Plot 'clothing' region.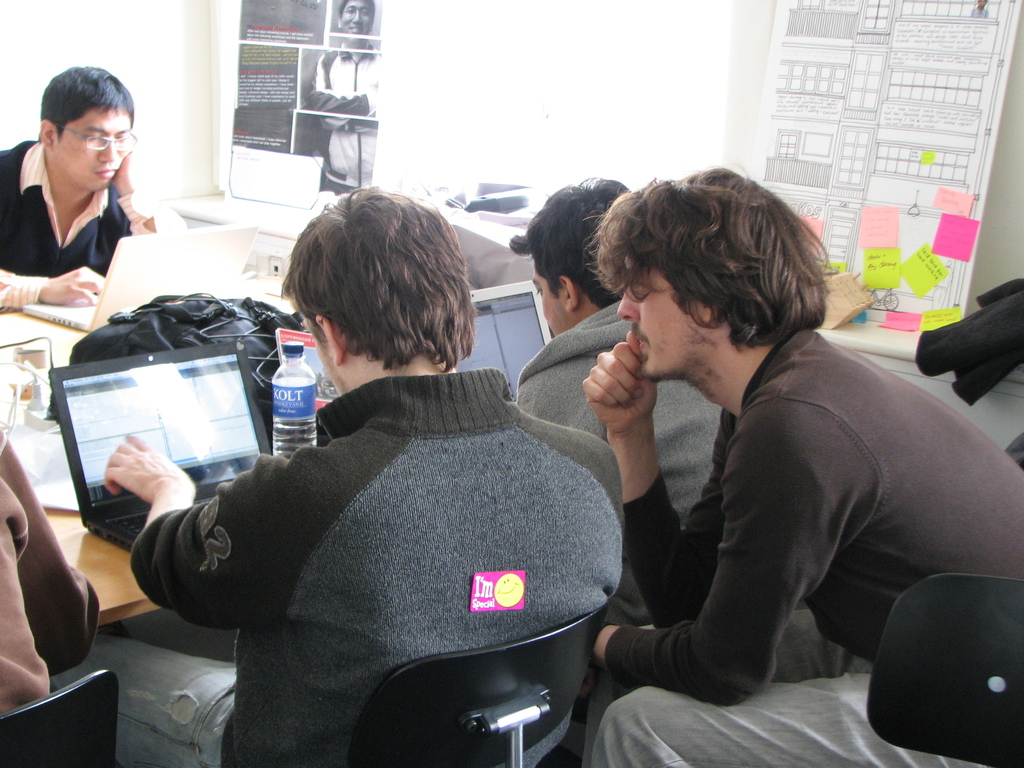
Plotted at box=[307, 44, 381, 193].
